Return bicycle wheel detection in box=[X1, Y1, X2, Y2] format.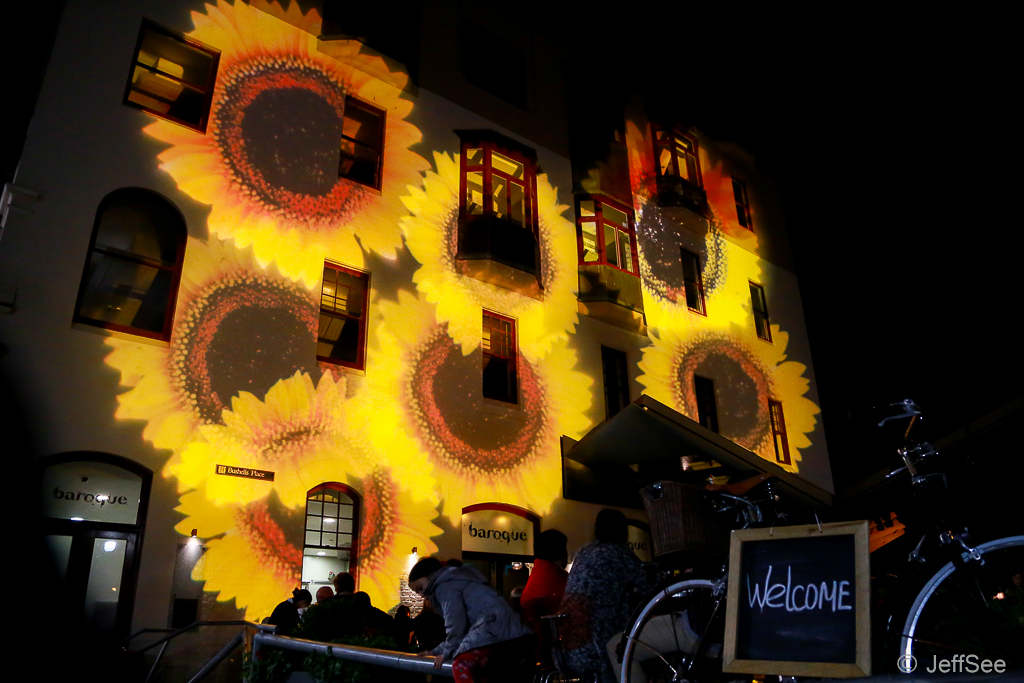
box=[894, 497, 1003, 664].
